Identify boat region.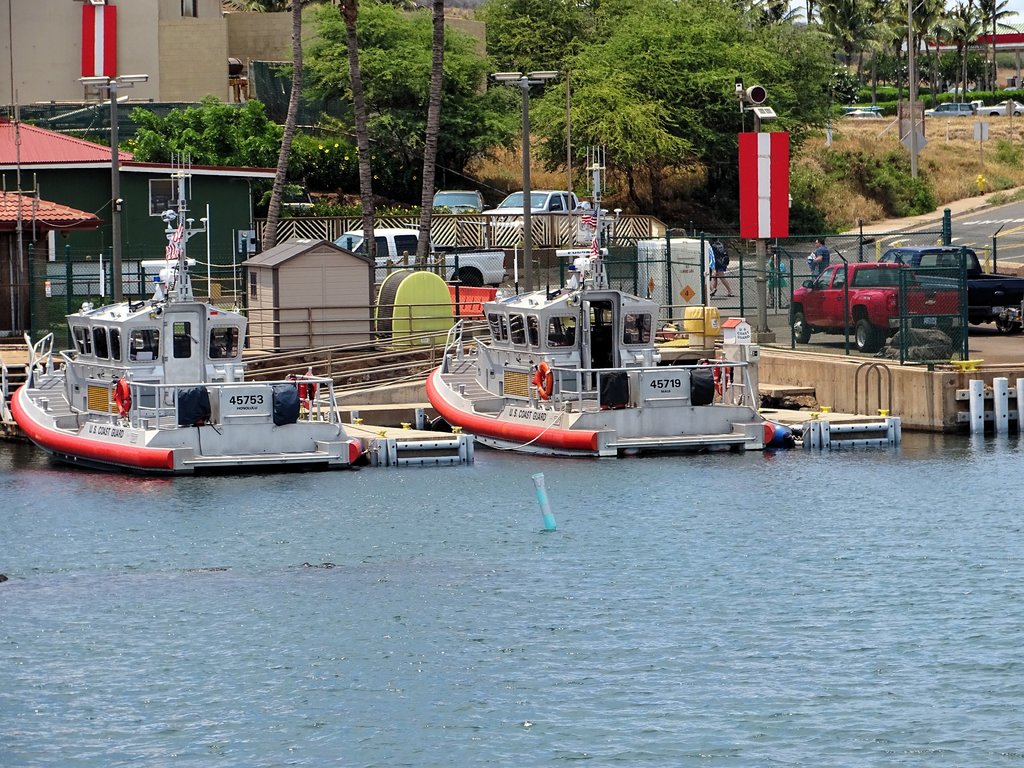
Region: [left=8, top=197, right=387, bottom=477].
